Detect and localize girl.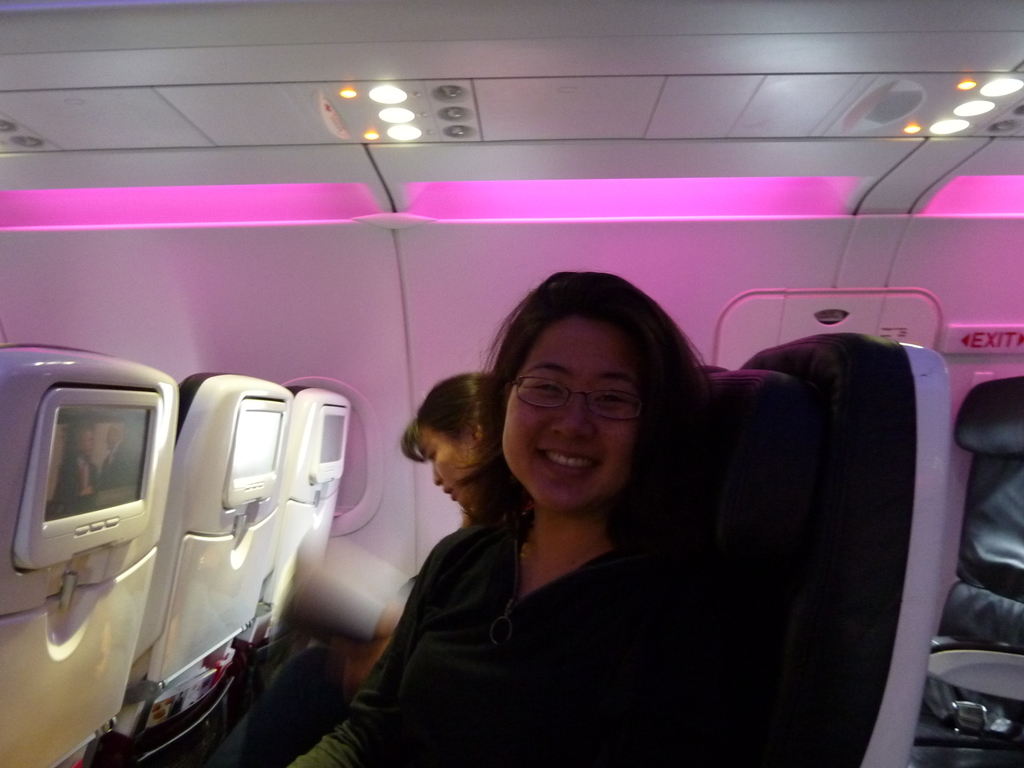
Localized at x1=289, y1=275, x2=713, y2=767.
